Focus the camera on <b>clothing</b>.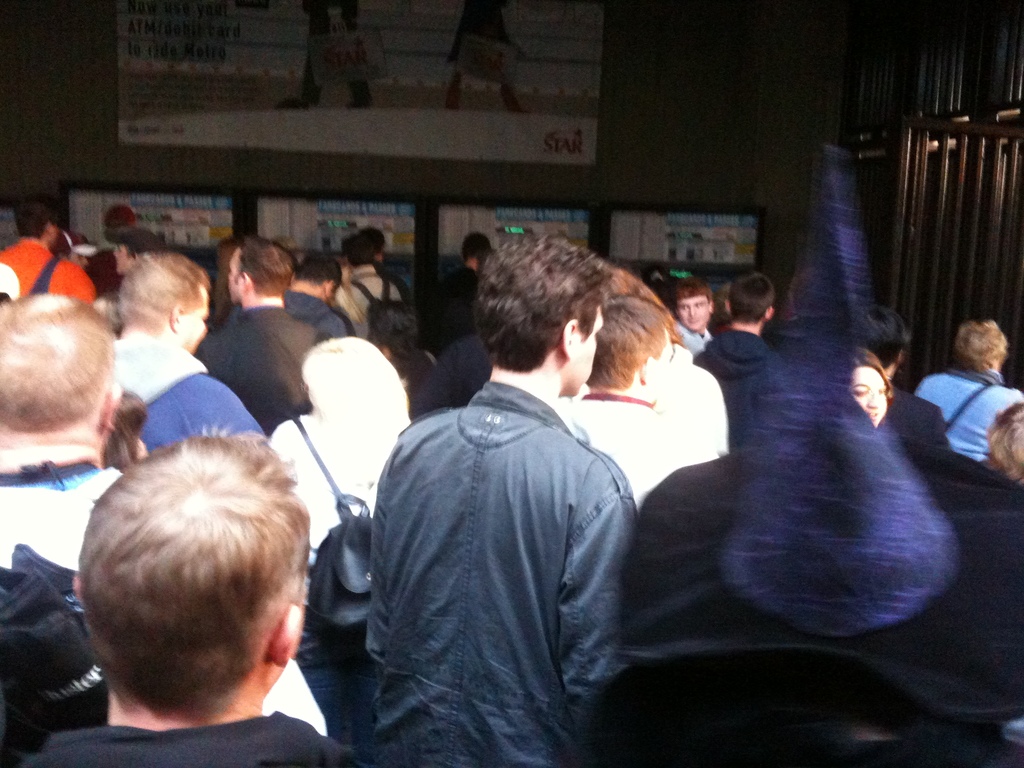
Focus region: [912, 360, 1023, 467].
